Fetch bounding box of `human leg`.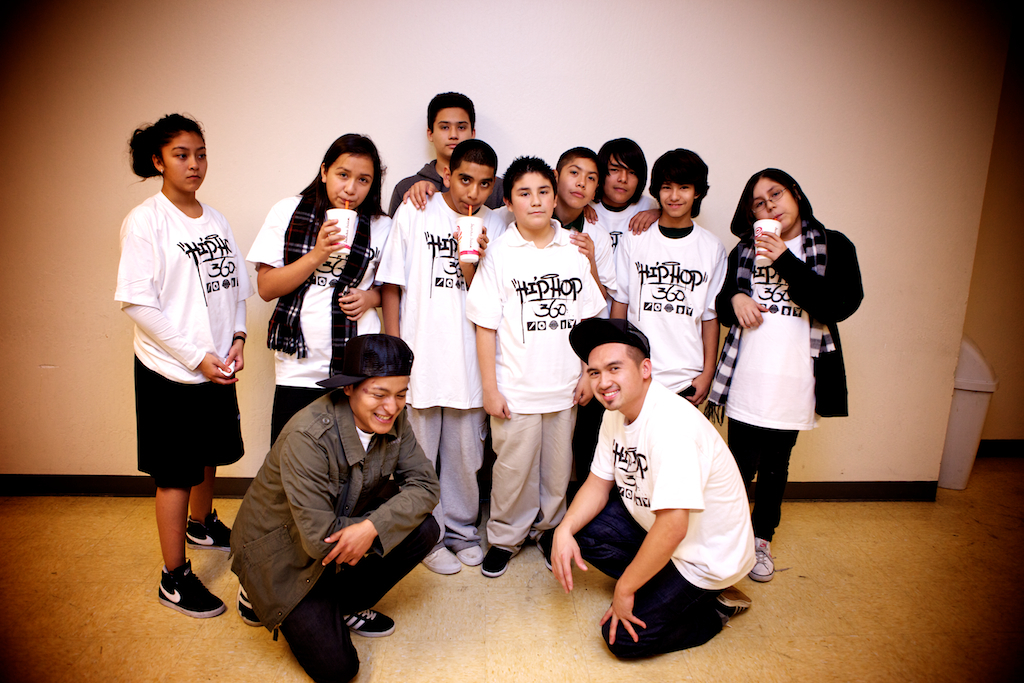
Bbox: {"x1": 752, "y1": 362, "x2": 809, "y2": 576}.
